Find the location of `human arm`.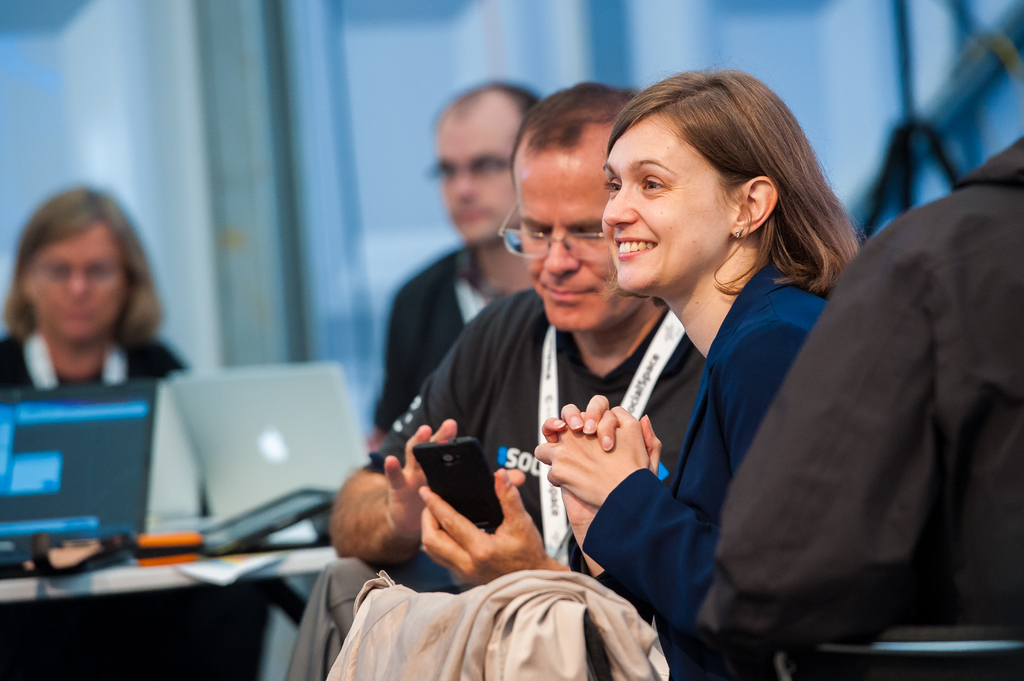
Location: bbox(412, 461, 550, 579).
